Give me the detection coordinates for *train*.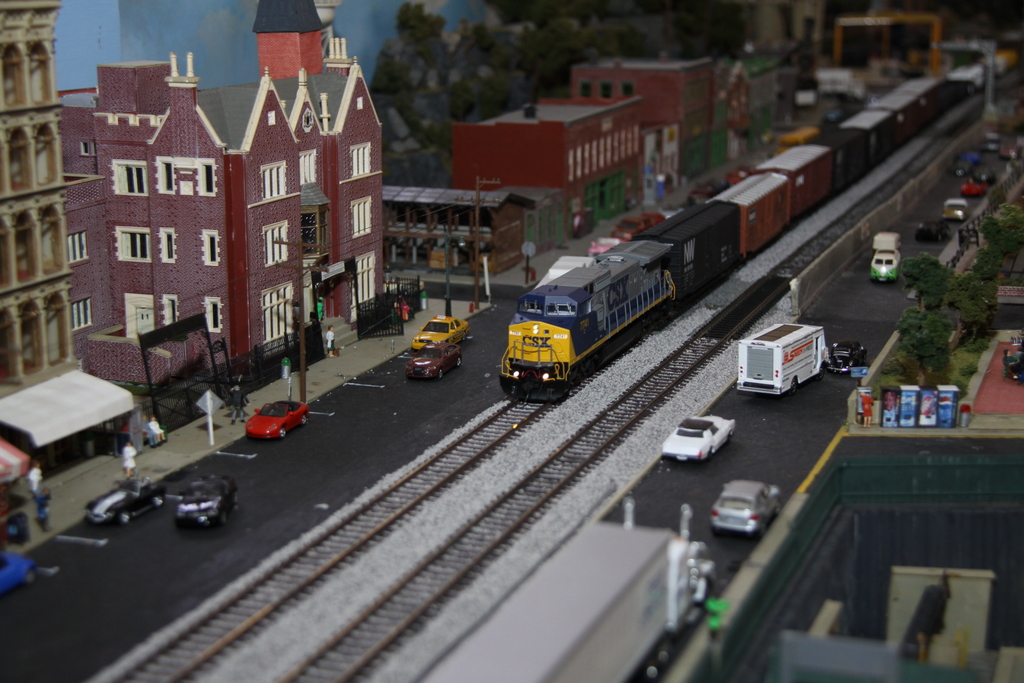
[502, 39, 1017, 402].
